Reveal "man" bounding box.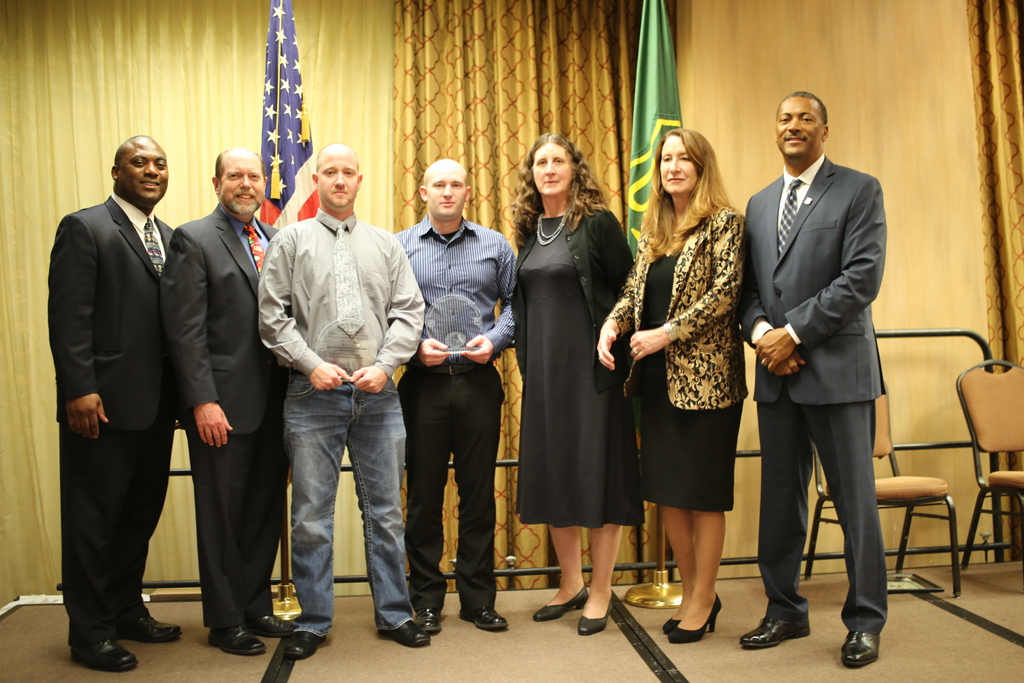
Revealed: pyautogui.locateOnScreen(741, 61, 915, 646).
